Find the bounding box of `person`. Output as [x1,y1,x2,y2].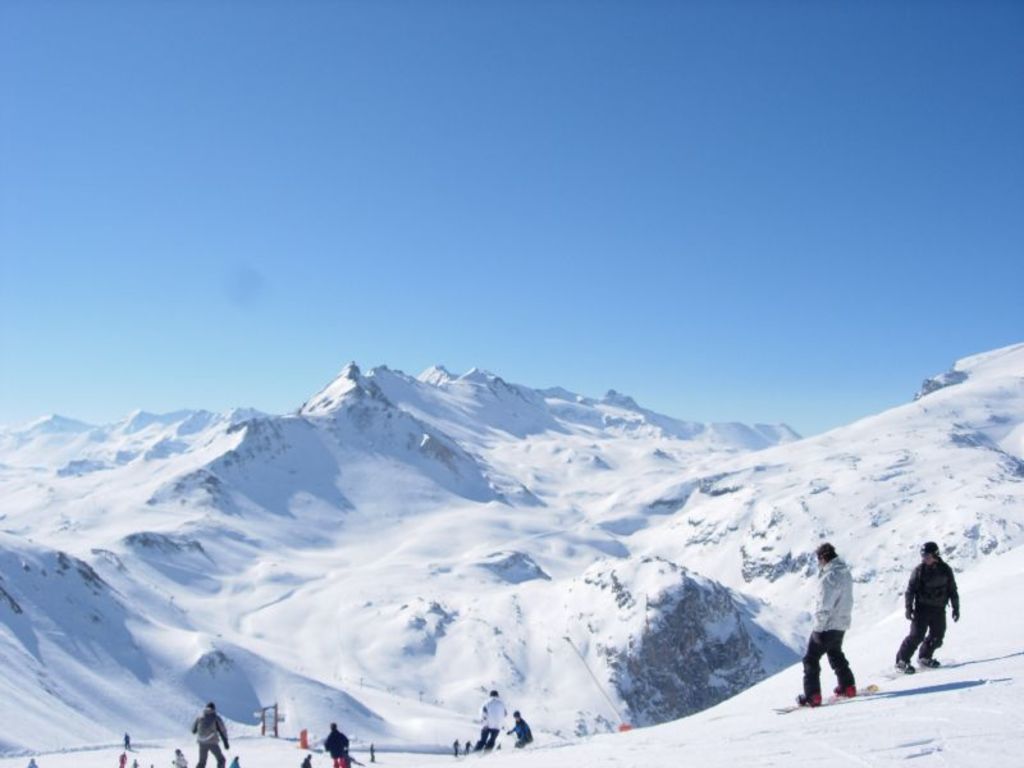
[124,731,134,753].
